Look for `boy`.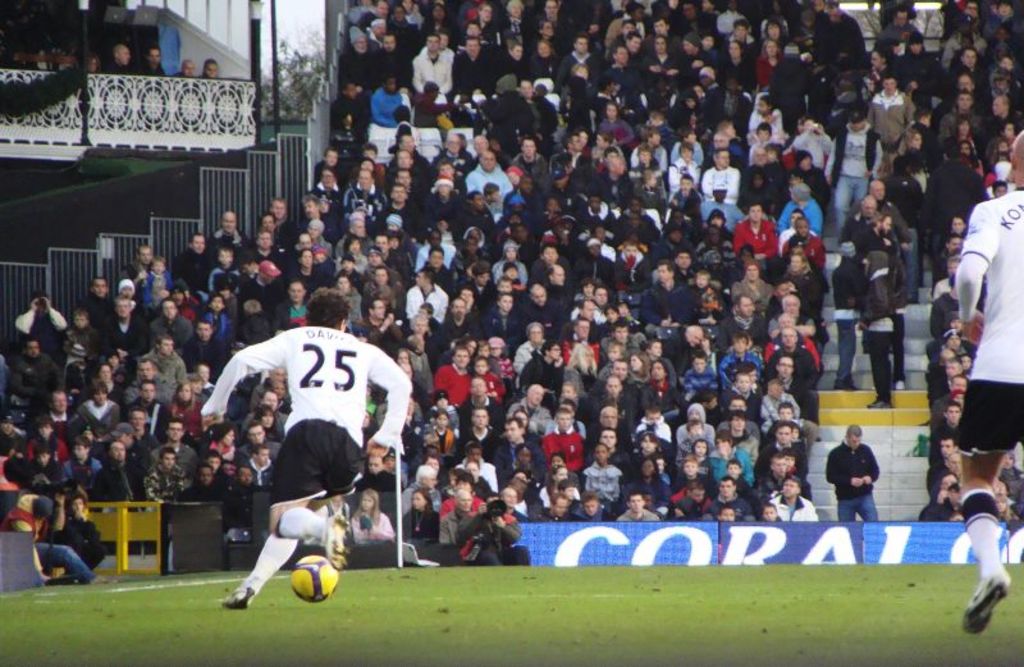
Found: 751:124:774:164.
